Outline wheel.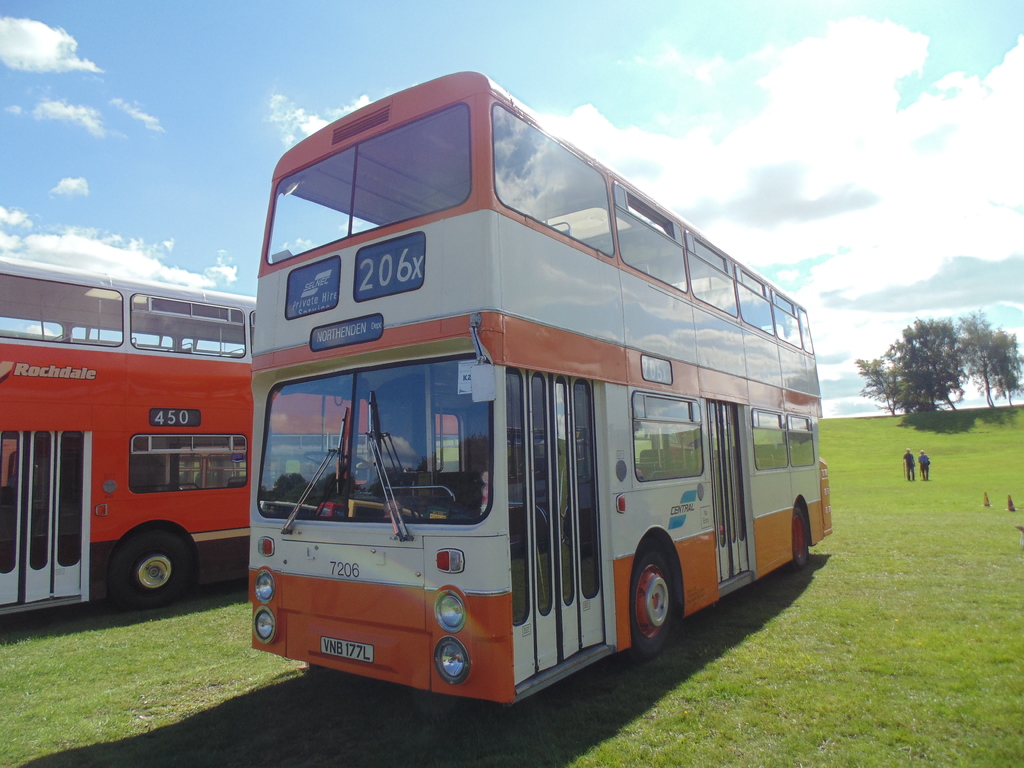
Outline: 307/447/371/472.
